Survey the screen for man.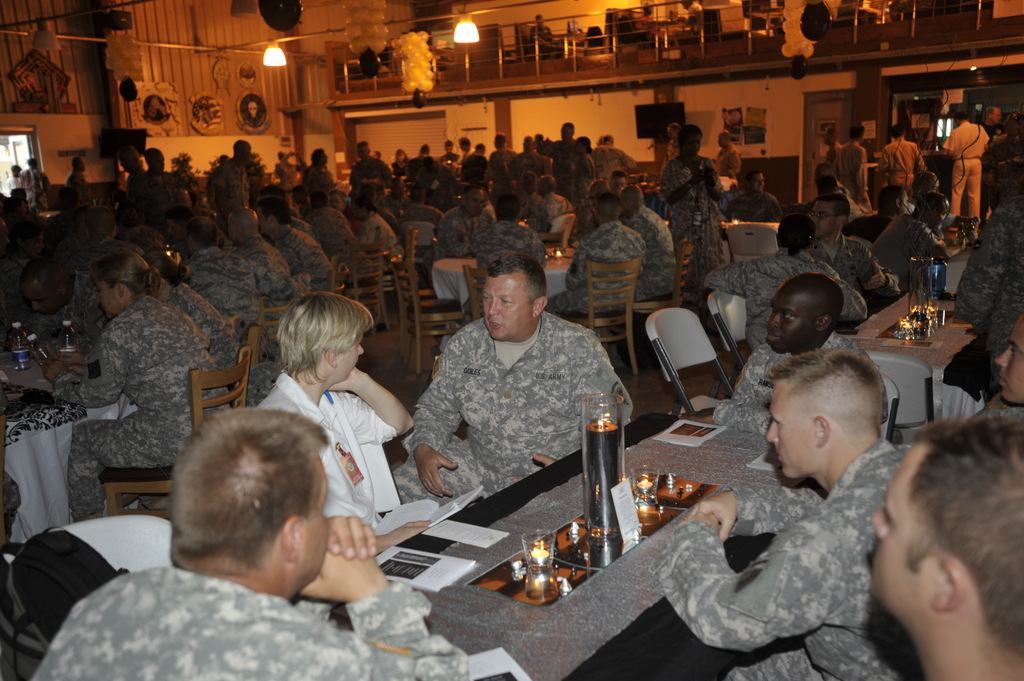
Survey found: [868, 410, 1023, 680].
